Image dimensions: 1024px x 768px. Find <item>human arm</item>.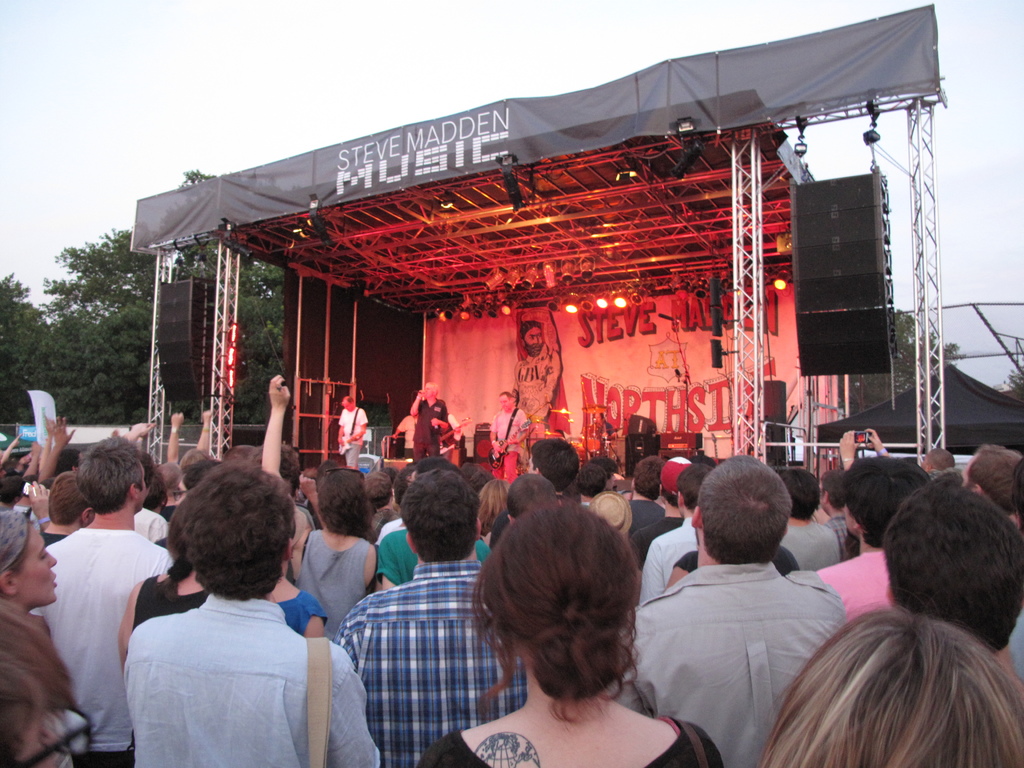
crop(507, 413, 531, 445).
